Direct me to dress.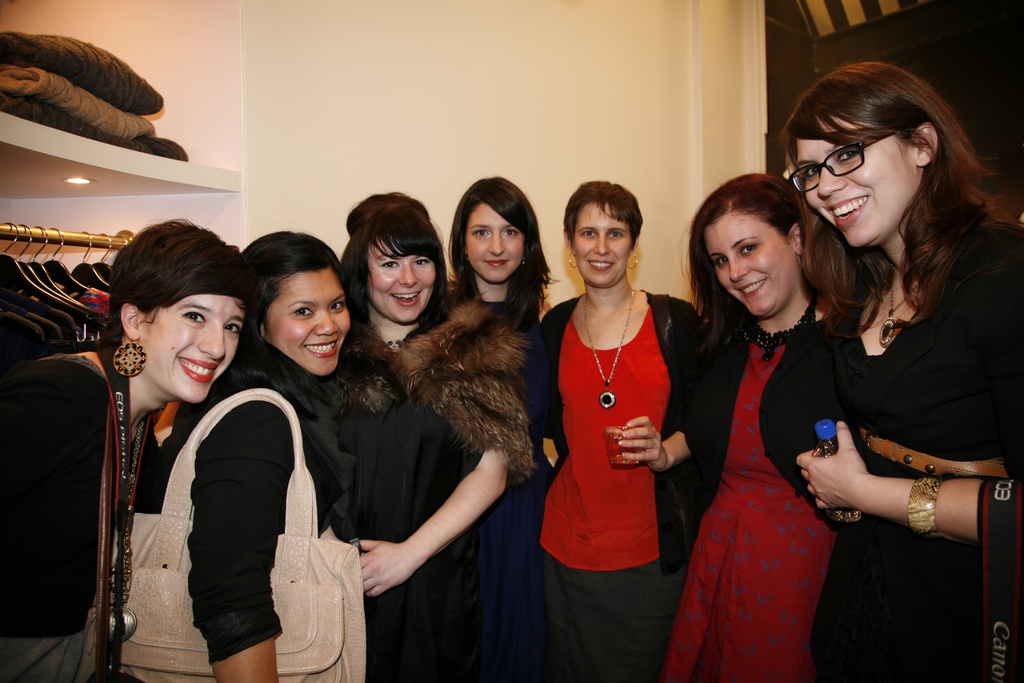
Direction: 815:222:1023:682.
